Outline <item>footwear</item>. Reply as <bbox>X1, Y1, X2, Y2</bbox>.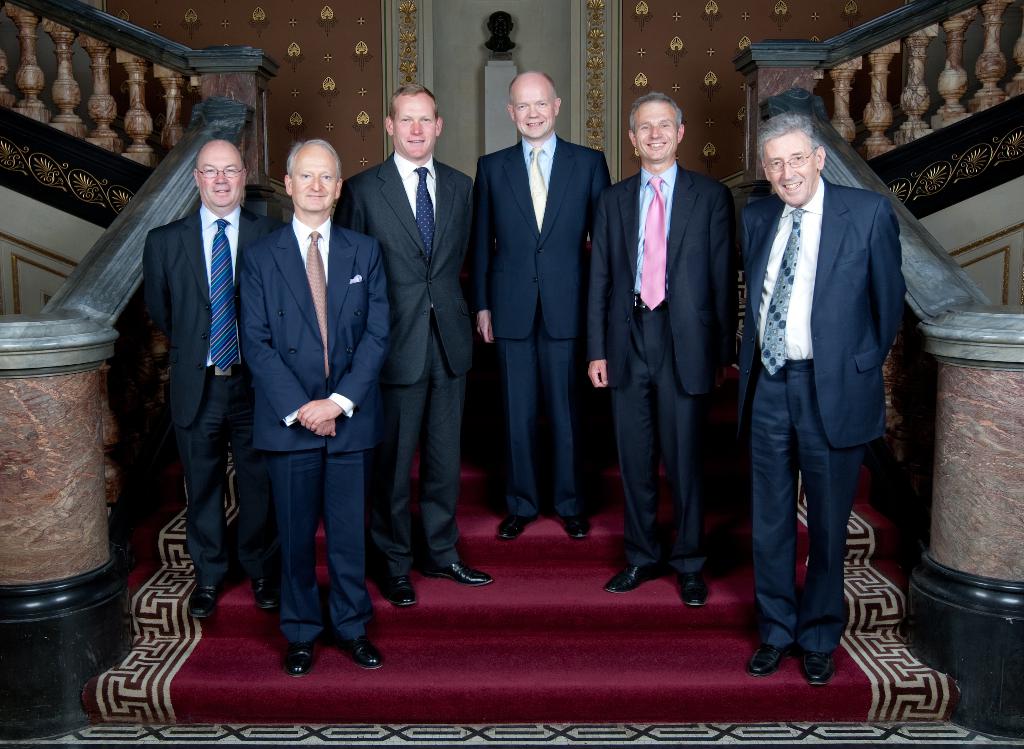
<bbox>420, 551, 493, 587</bbox>.
